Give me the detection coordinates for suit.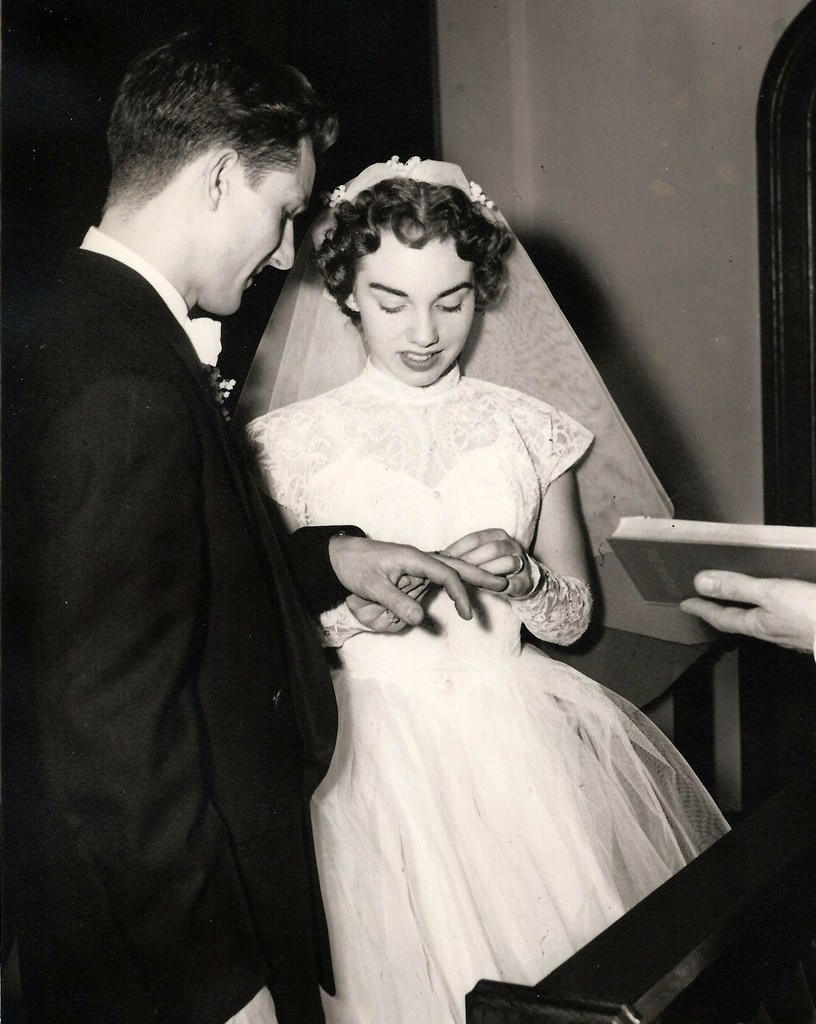
34:15:322:1023.
